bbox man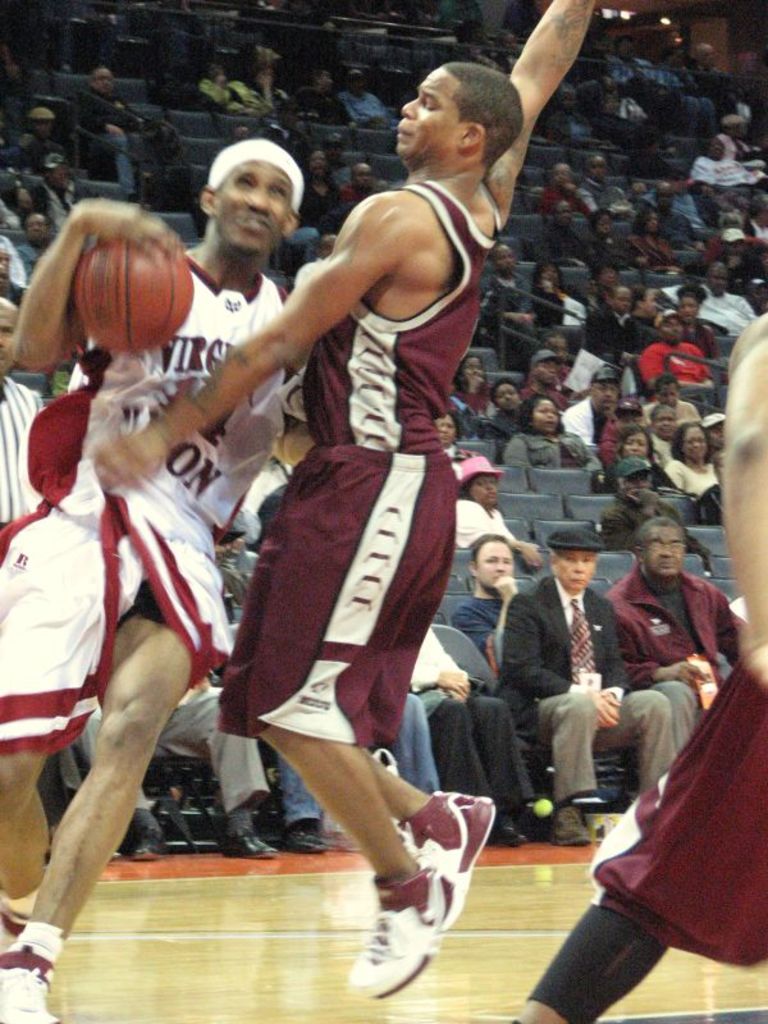
[547, 82, 617, 148]
